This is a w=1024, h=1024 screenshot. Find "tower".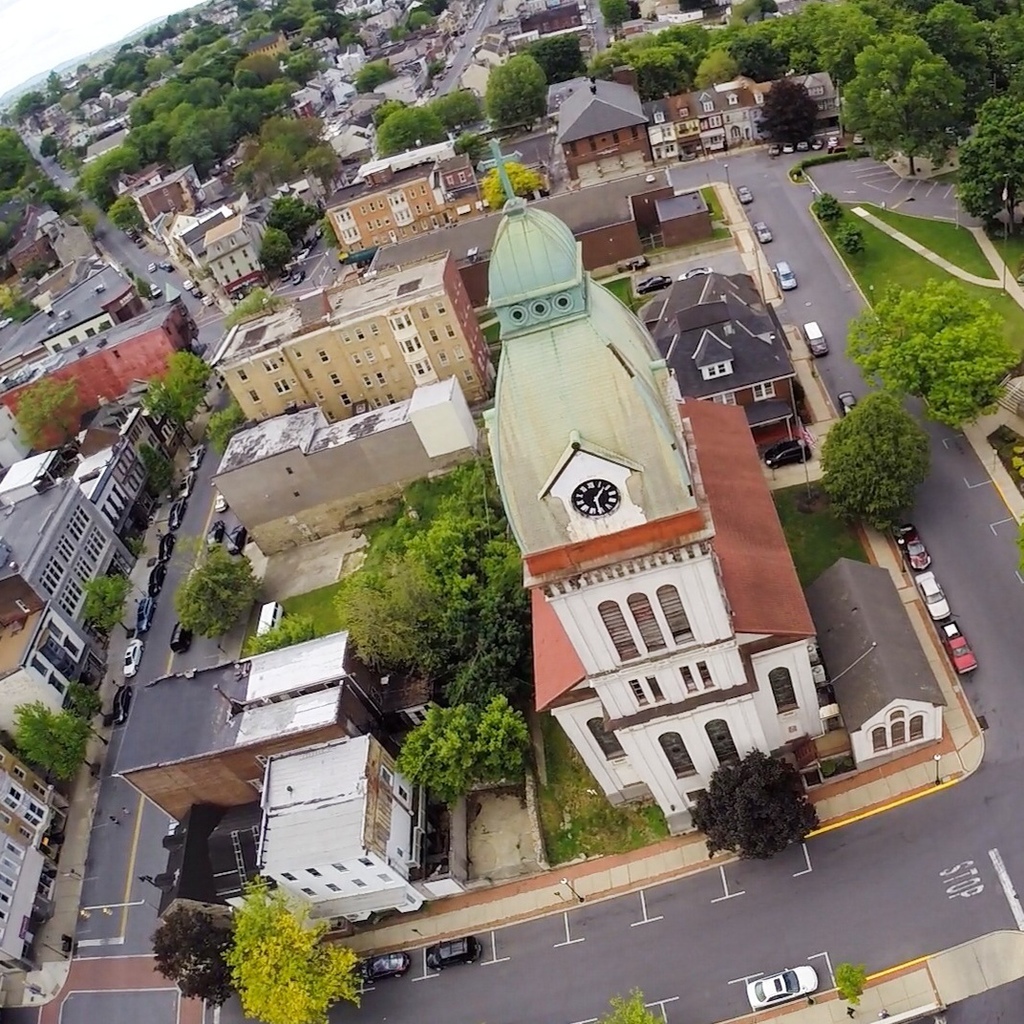
Bounding box: 495/142/705/830.
